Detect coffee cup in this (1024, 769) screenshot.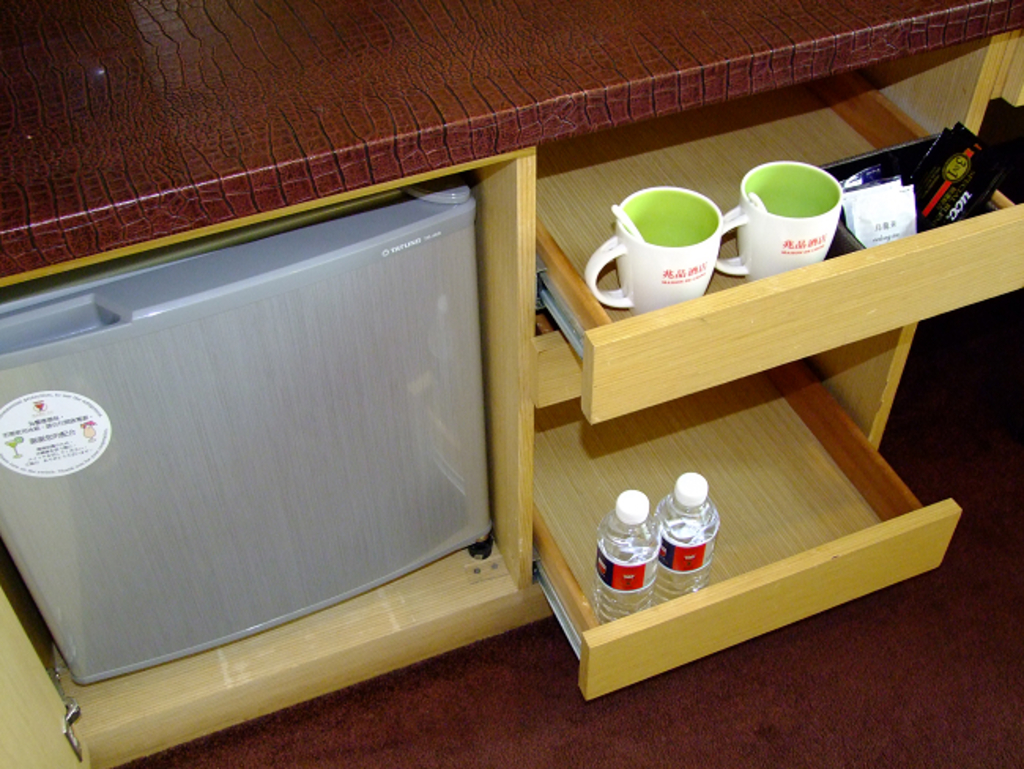
Detection: {"left": 583, "top": 183, "right": 726, "bottom": 321}.
